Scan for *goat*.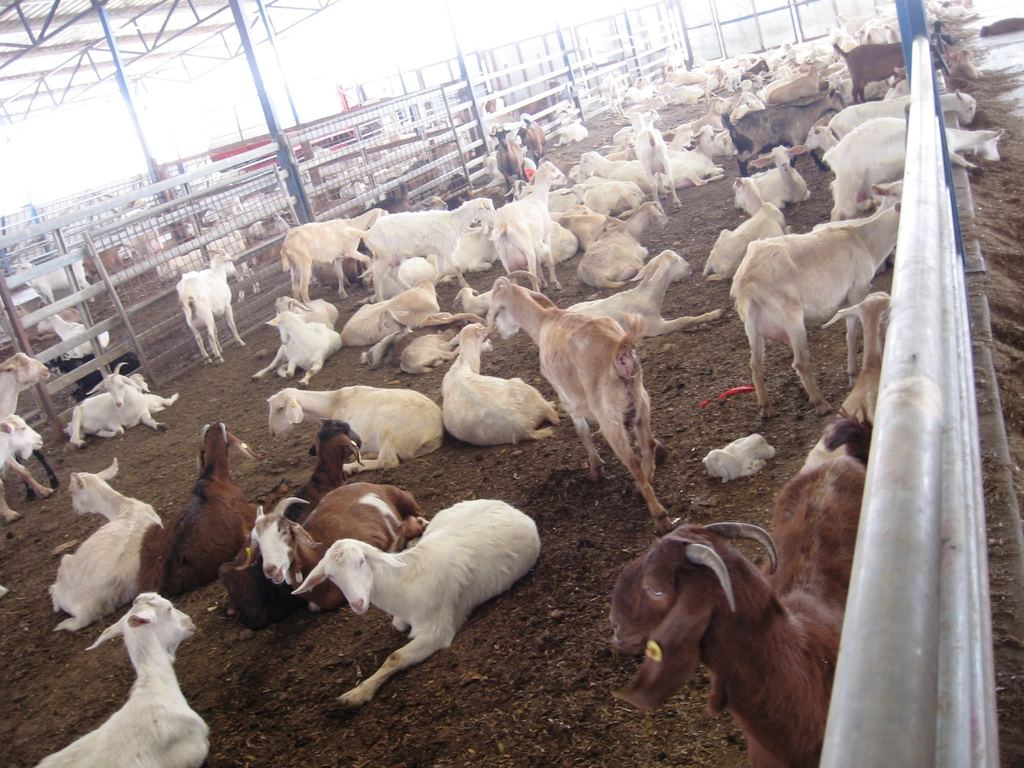
Scan result: [left=47, top=351, right=139, bottom=401].
